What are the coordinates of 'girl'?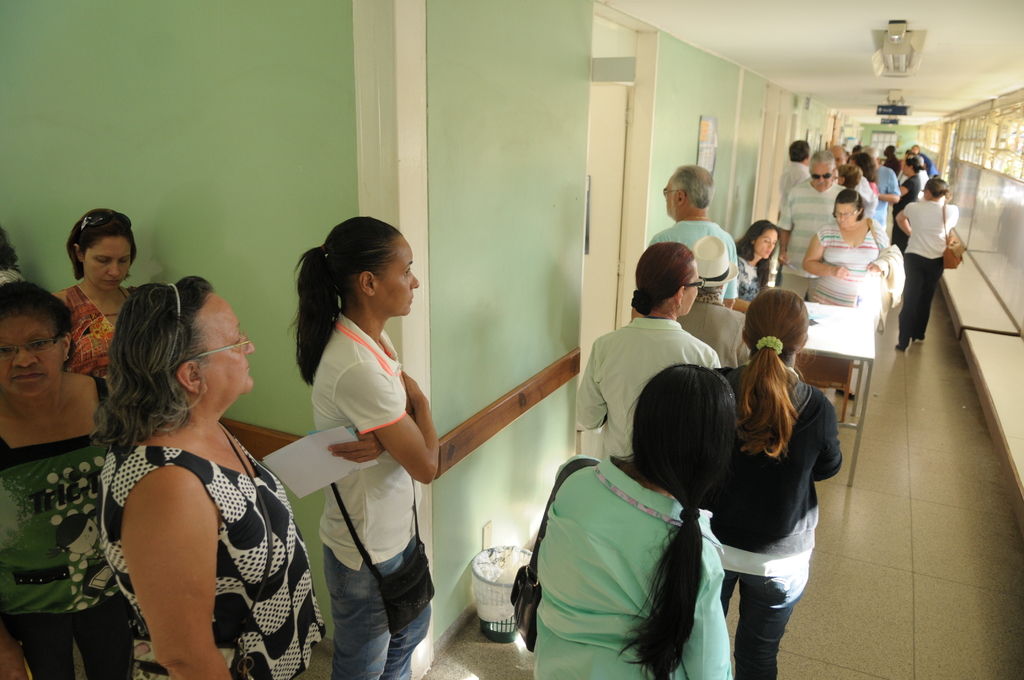
{"left": 535, "top": 365, "right": 732, "bottom": 679}.
